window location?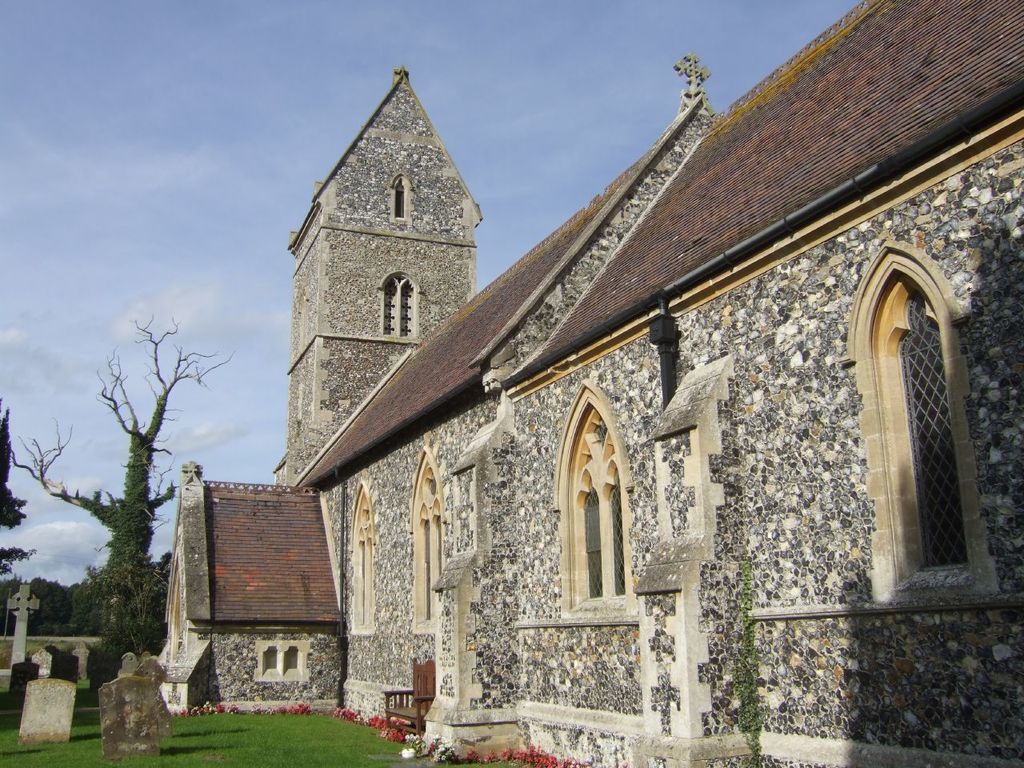
<bbox>390, 173, 408, 224</bbox>
